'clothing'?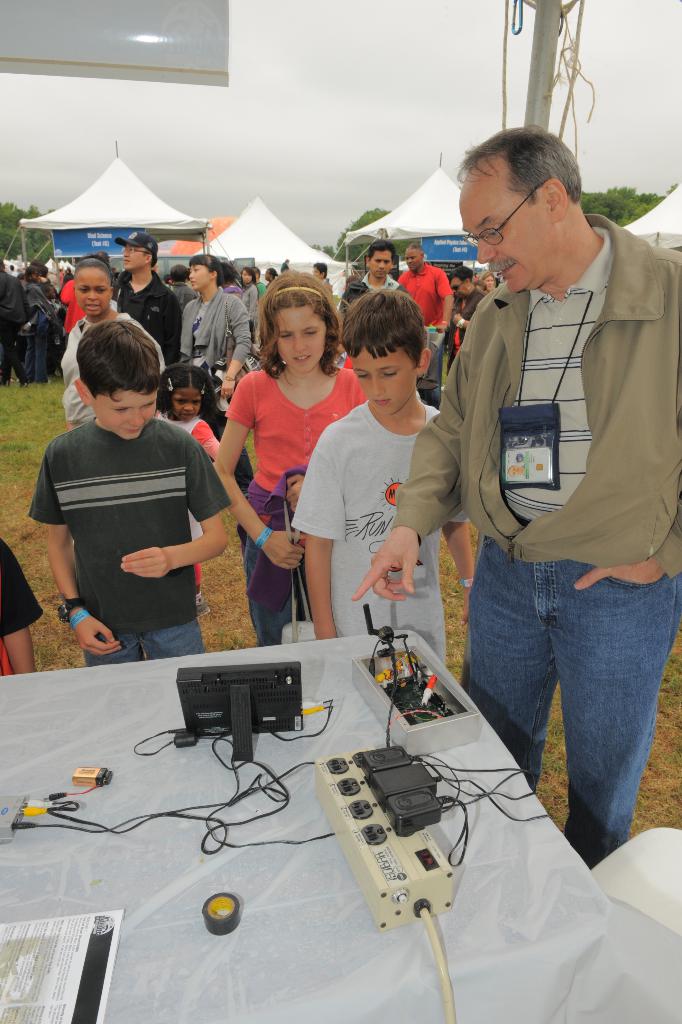
select_region(341, 262, 406, 318)
